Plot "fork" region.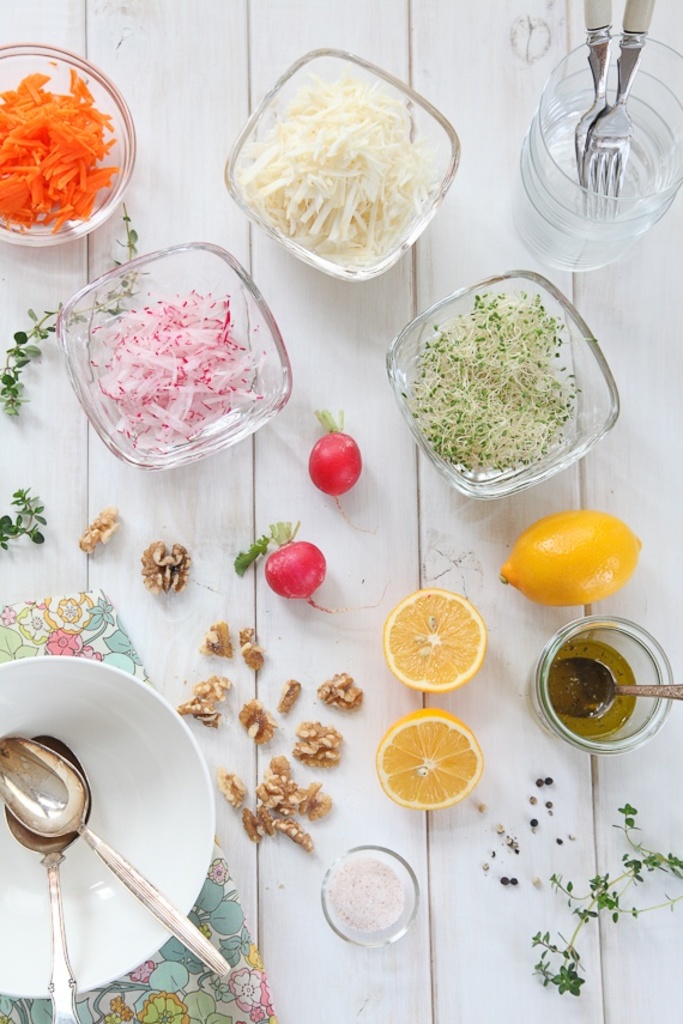
Plotted at bbox(582, 0, 654, 218).
